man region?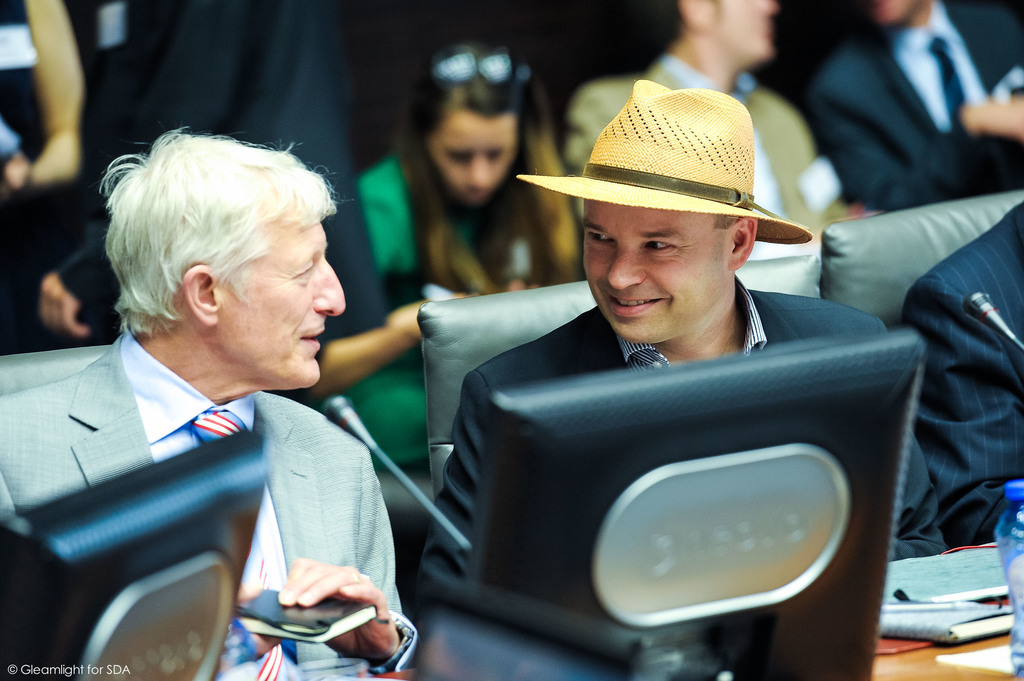
(569,0,855,228)
